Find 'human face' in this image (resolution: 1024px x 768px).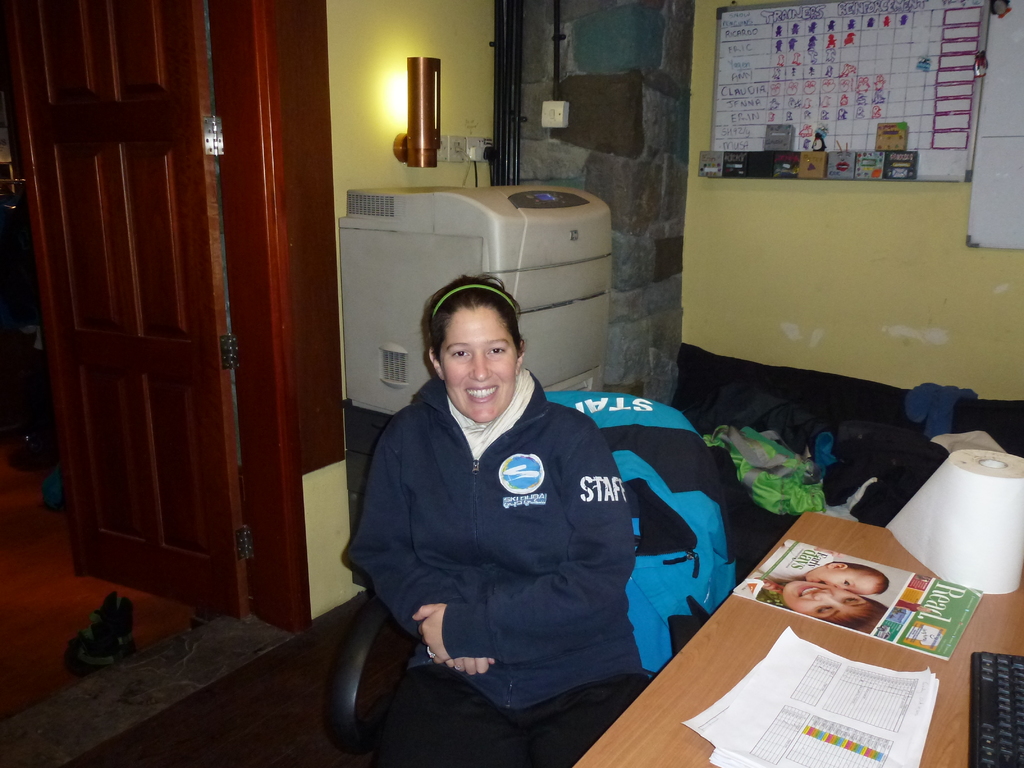
808/566/878/595.
